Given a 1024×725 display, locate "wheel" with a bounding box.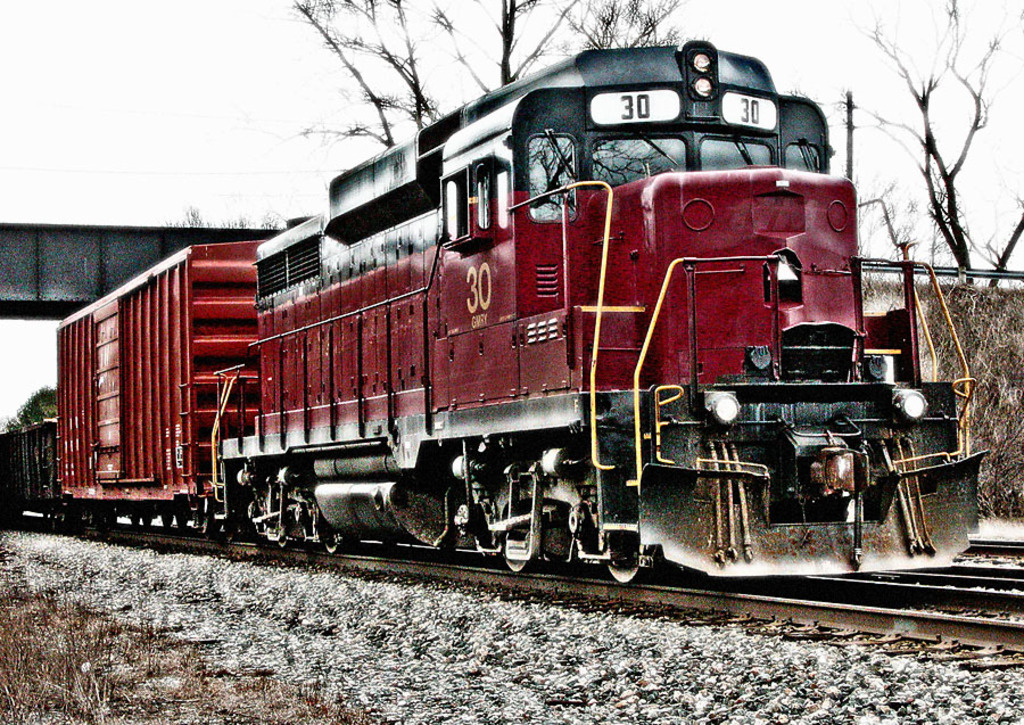
Located: bbox=(275, 537, 288, 551).
